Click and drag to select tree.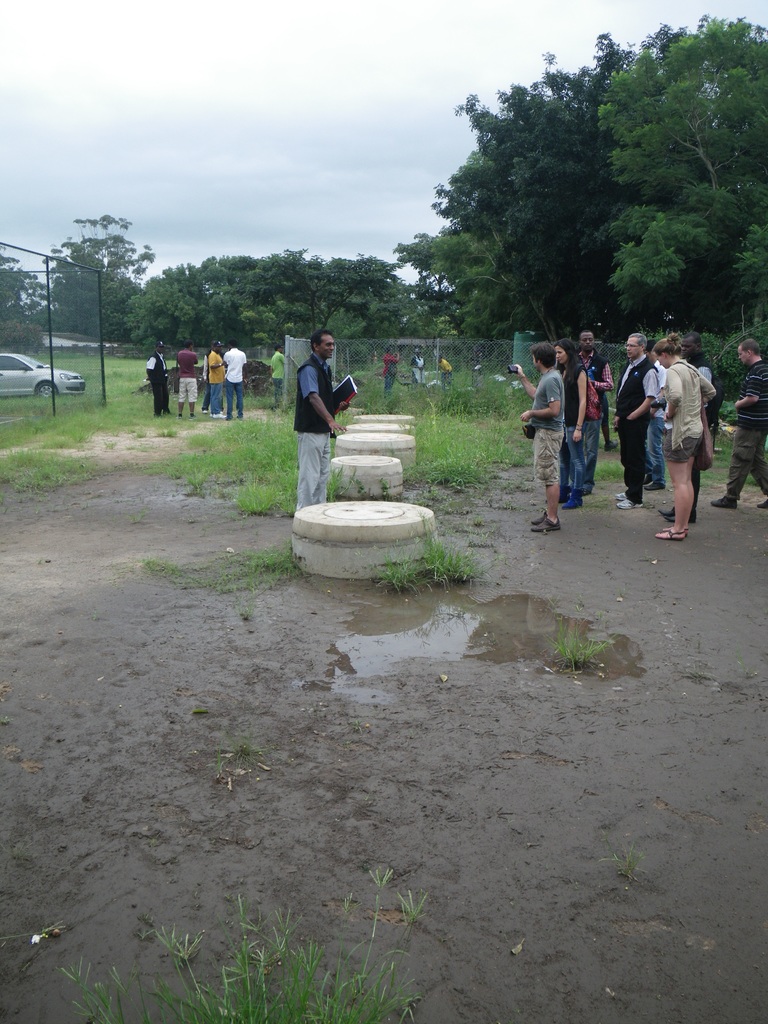
Selection: left=1, top=199, right=131, bottom=360.
